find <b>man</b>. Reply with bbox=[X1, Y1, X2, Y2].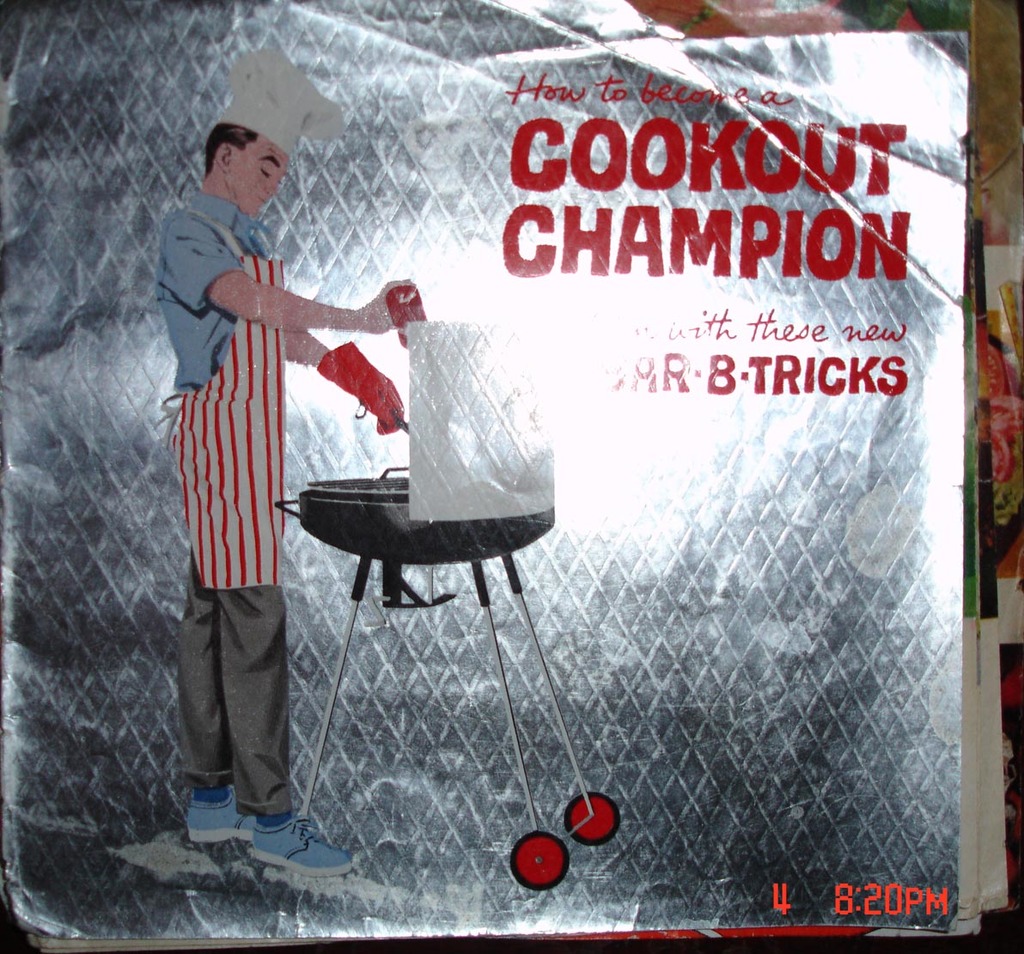
bbox=[143, 110, 399, 864].
